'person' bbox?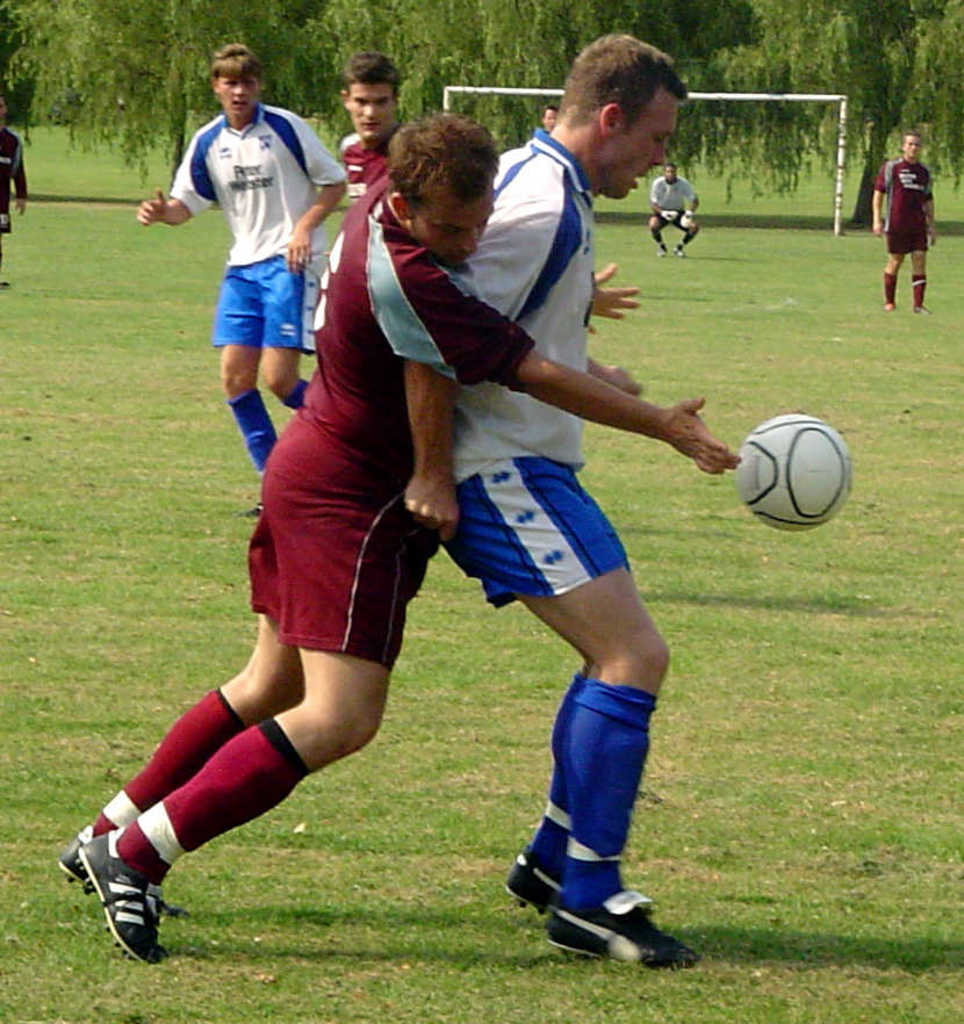
[647, 156, 699, 259]
